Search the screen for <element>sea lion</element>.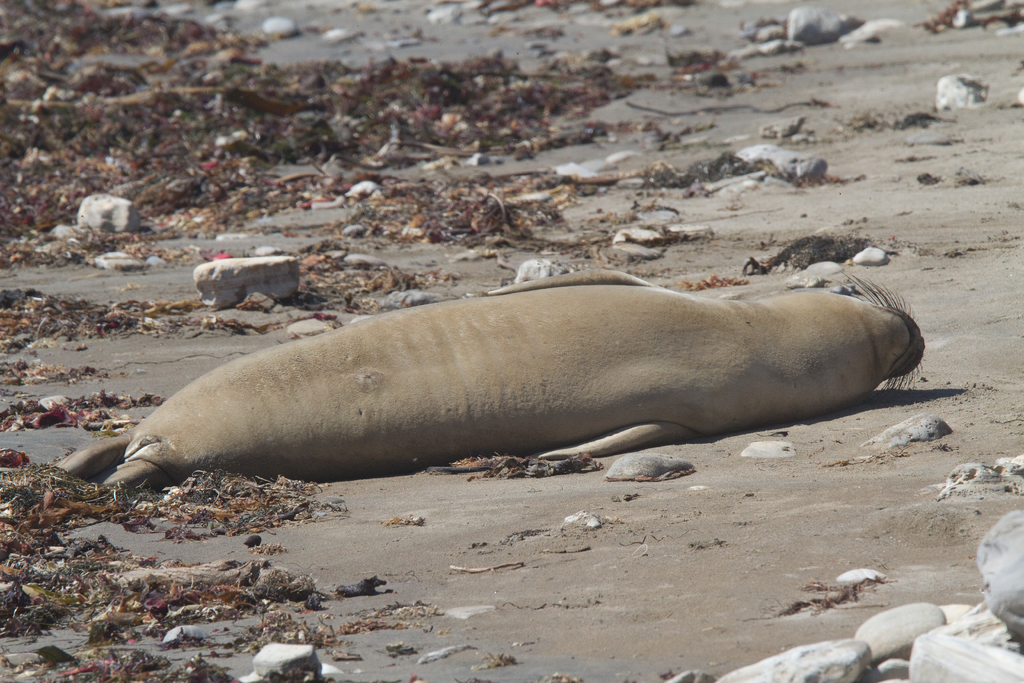
Found at {"left": 54, "top": 267, "right": 924, "bottom": 494}.
